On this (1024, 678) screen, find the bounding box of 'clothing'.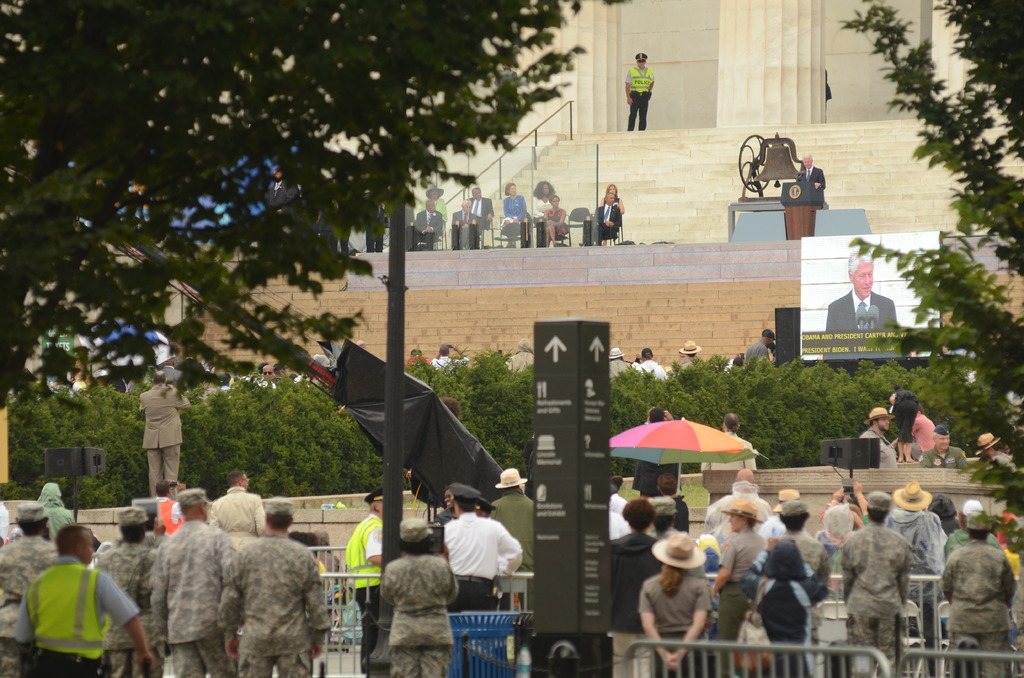
Bounding box: 716:524:778:625.
